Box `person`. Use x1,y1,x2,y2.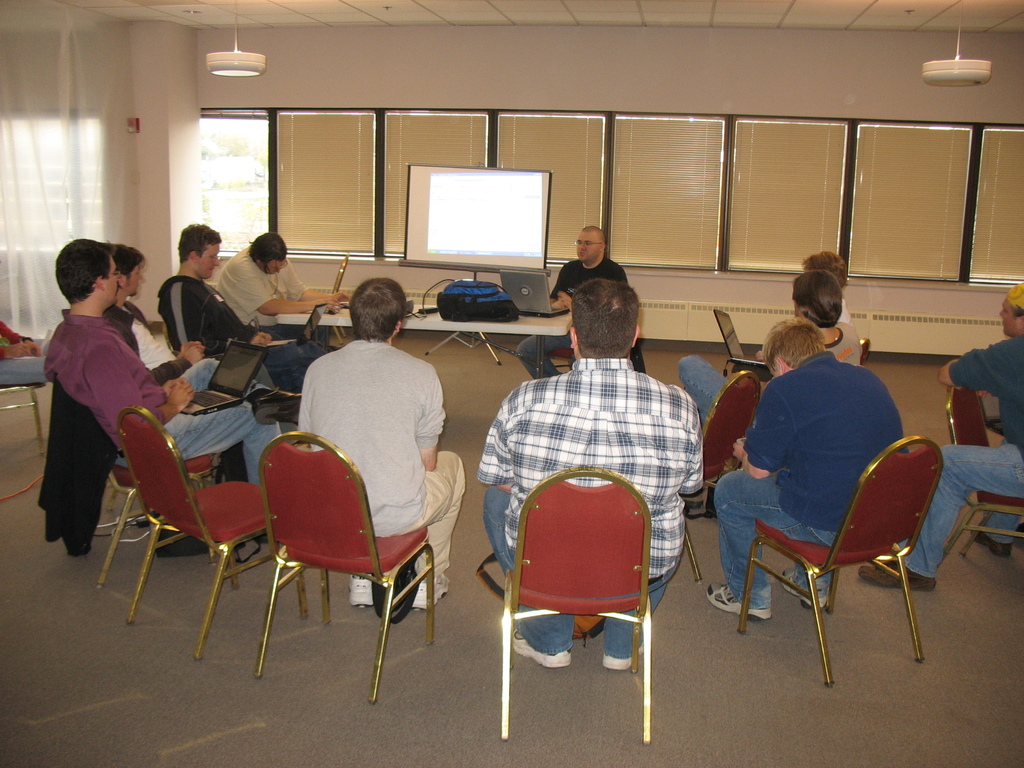
671,271,863,520.
